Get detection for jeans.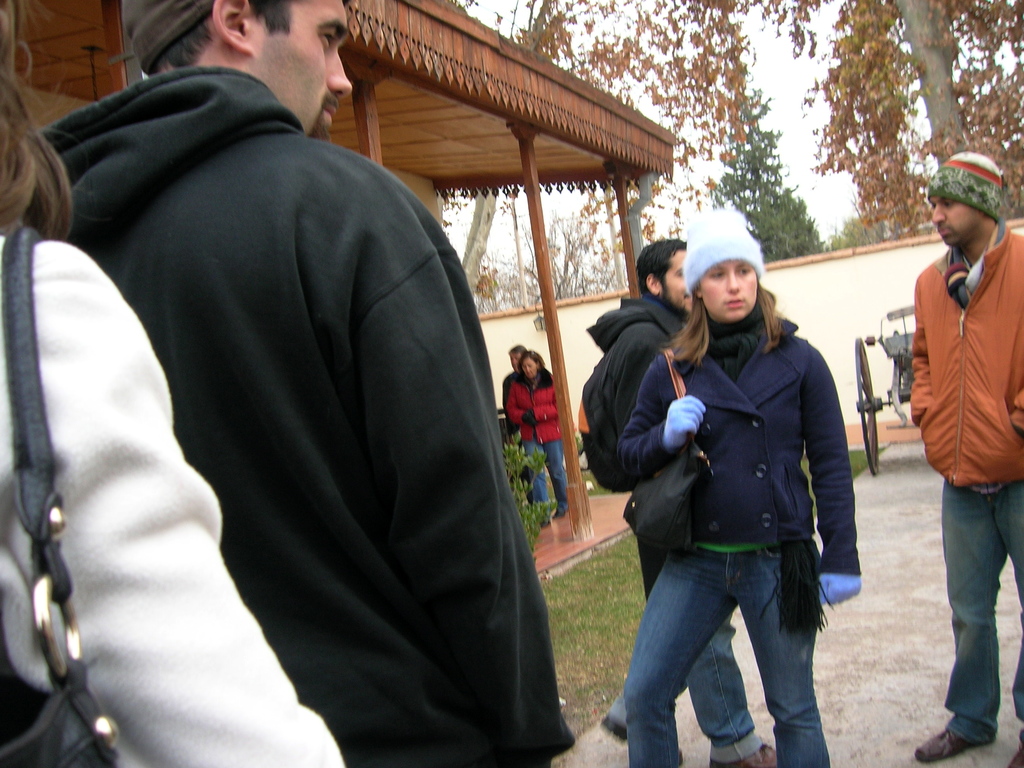
Detection: region(943, 475, 1023, 744).
